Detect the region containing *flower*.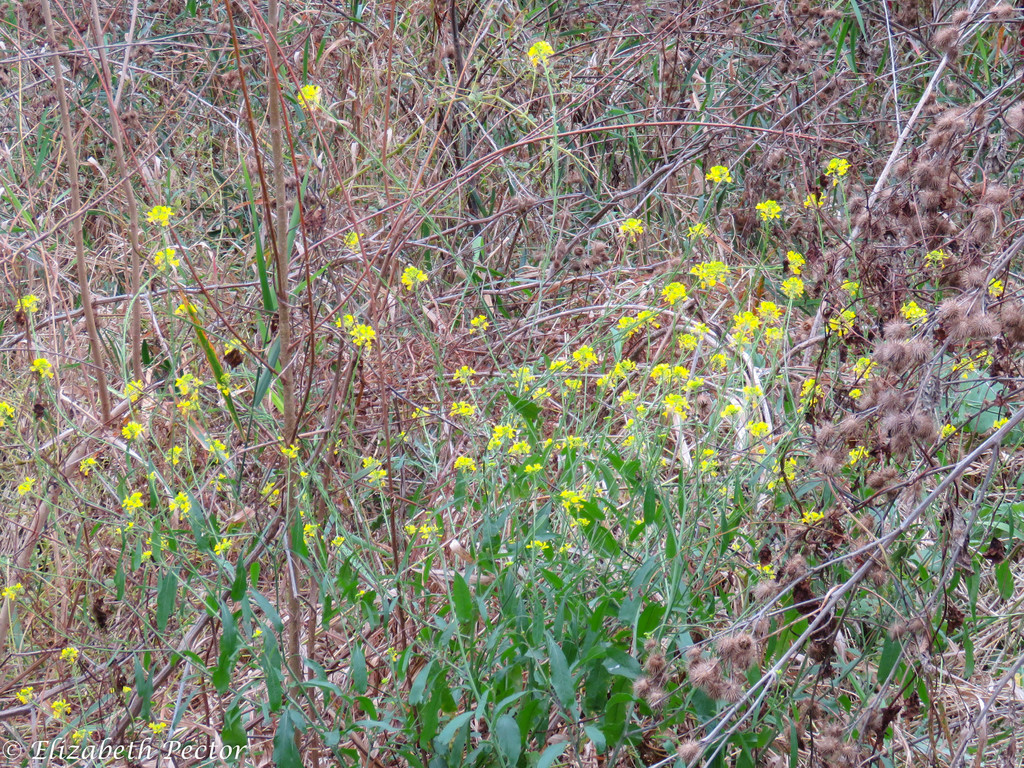
box(702, 161, 737, 184).
